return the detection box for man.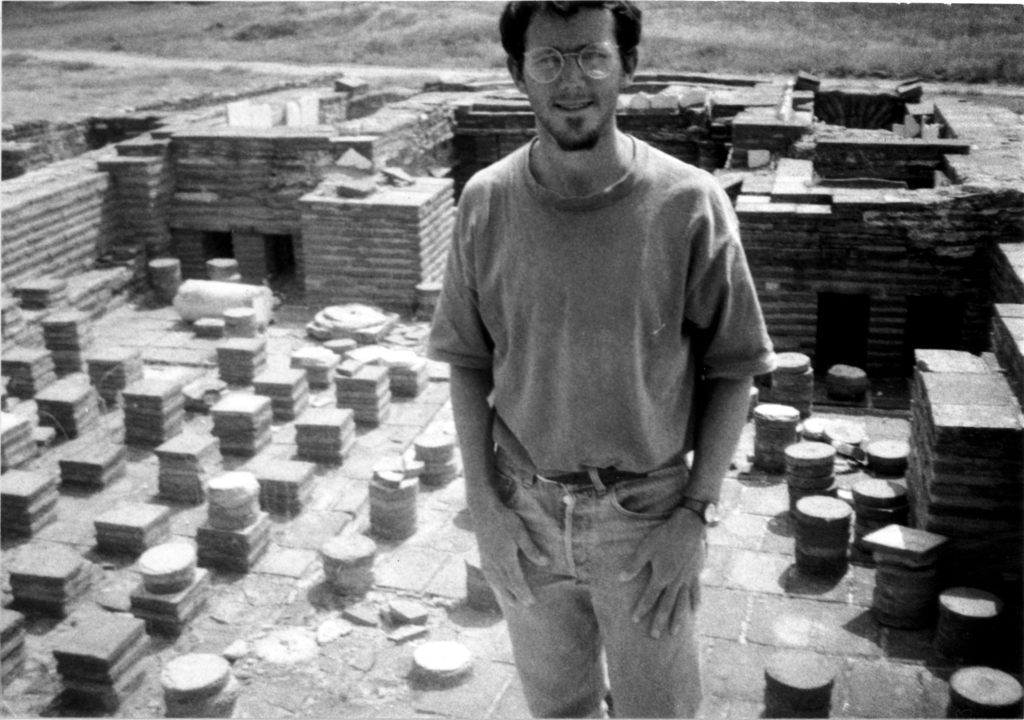
select_region(408, 0, 781, 719).
